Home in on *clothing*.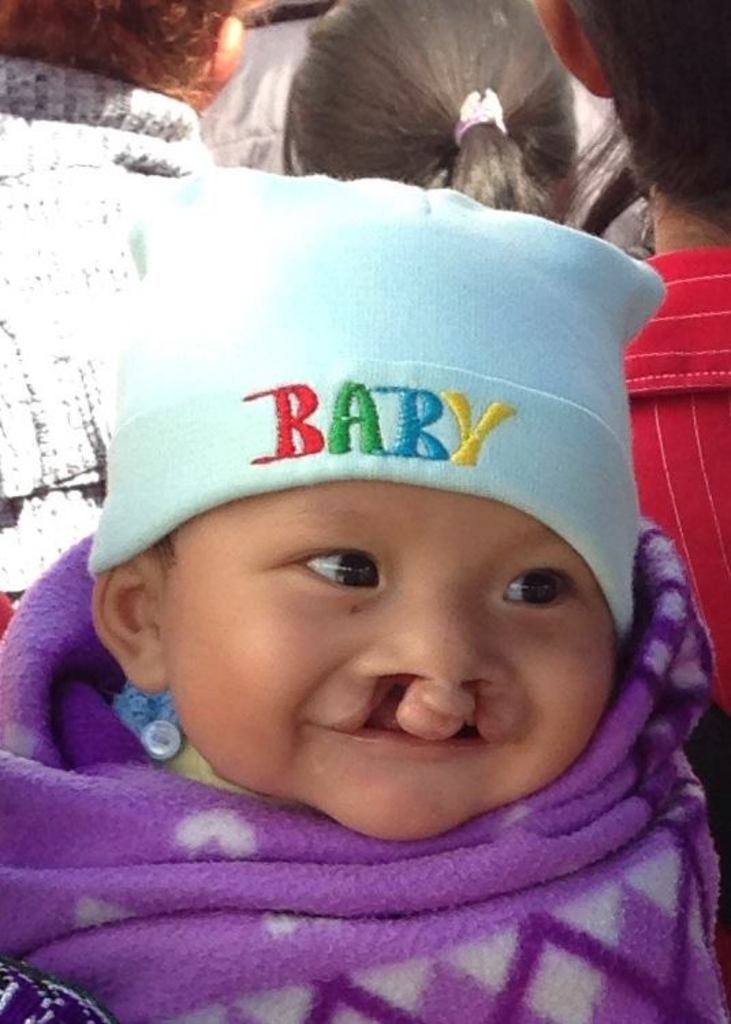
Homed in at 0:49:232:608.
